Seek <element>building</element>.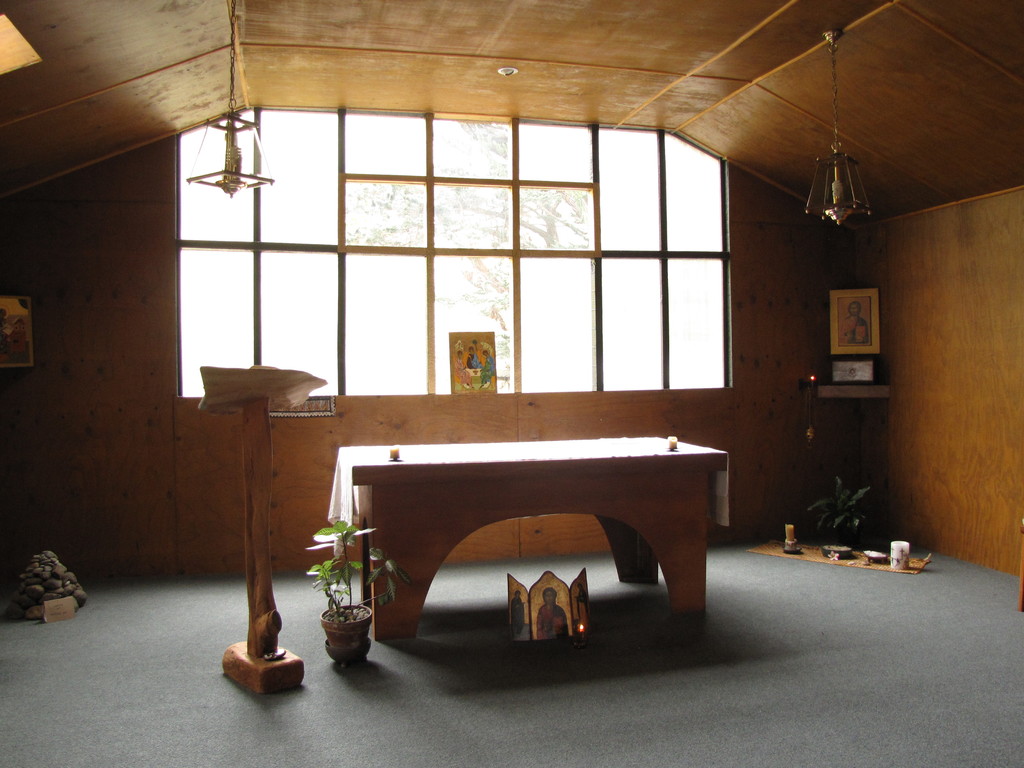
{"left": 3, "top": 1, "right": 1023, "bottom": 767}.
